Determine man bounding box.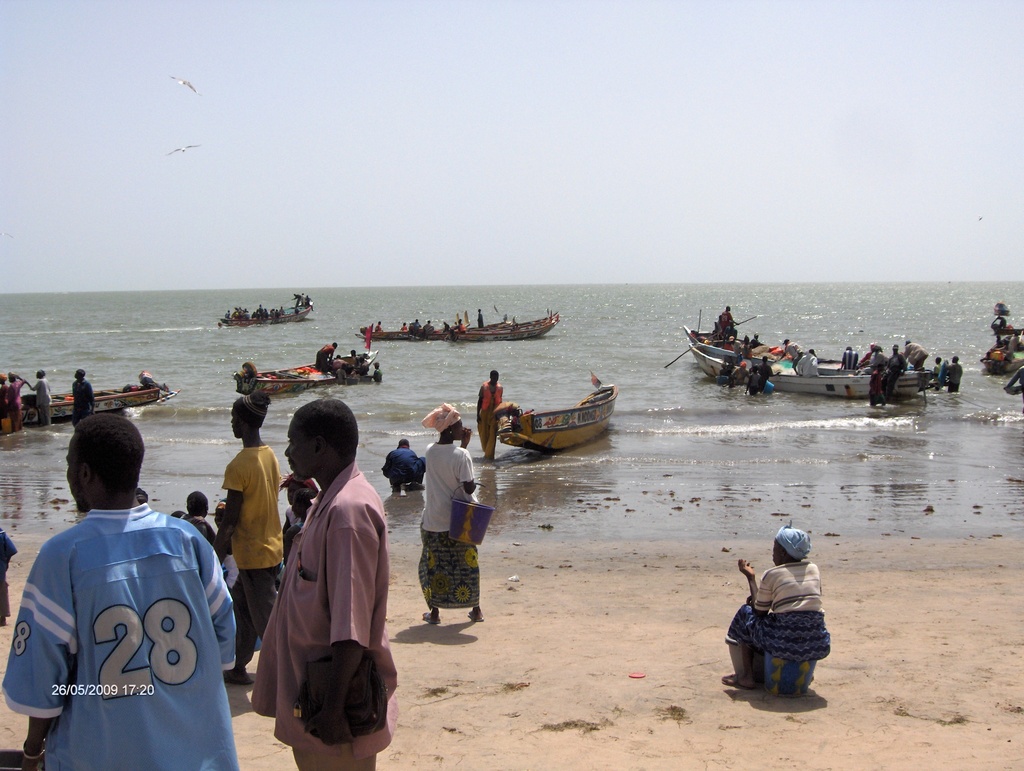
Determined: detection(901, 341, 929, 371).
